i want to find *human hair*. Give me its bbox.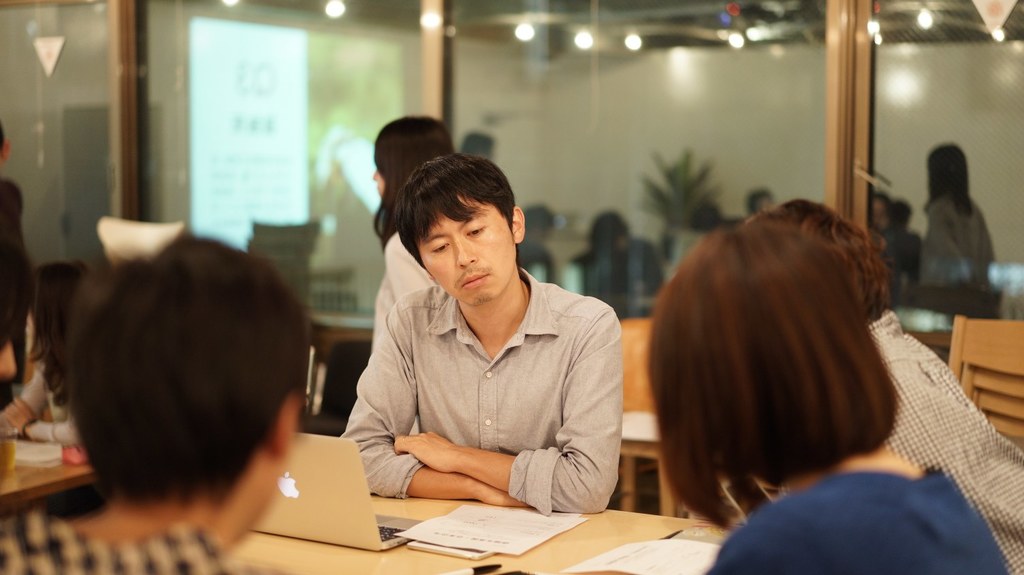
[924, 144, 972, 215].
